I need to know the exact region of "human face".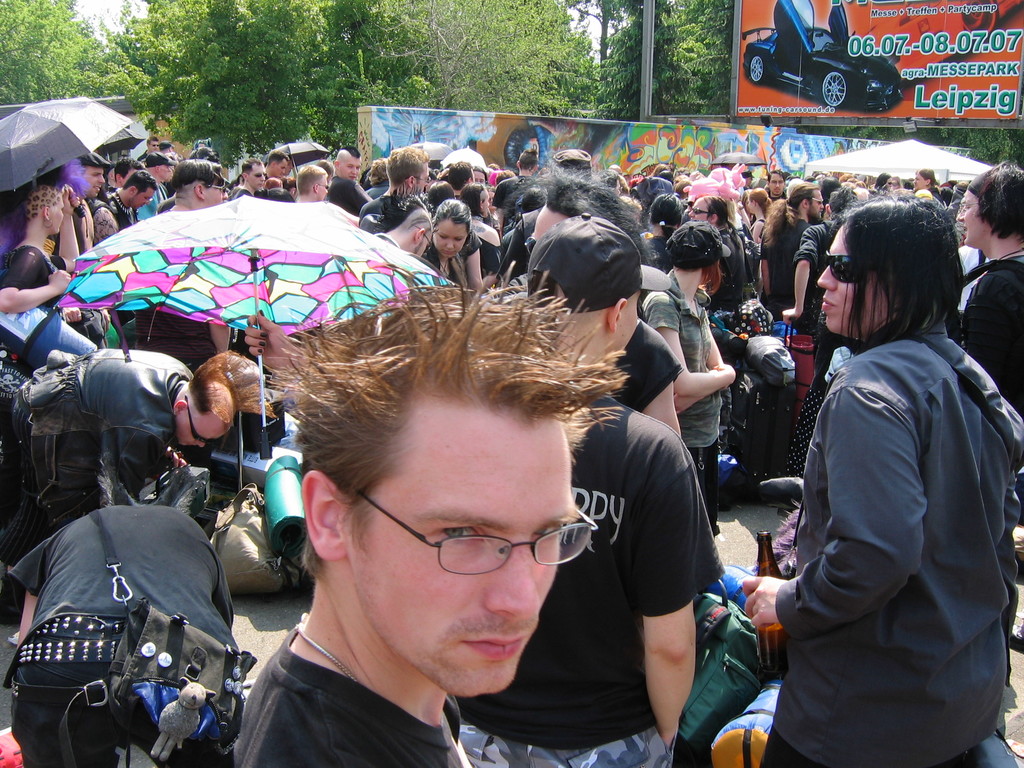
Region: bbox(814, 228, 879, 333).
